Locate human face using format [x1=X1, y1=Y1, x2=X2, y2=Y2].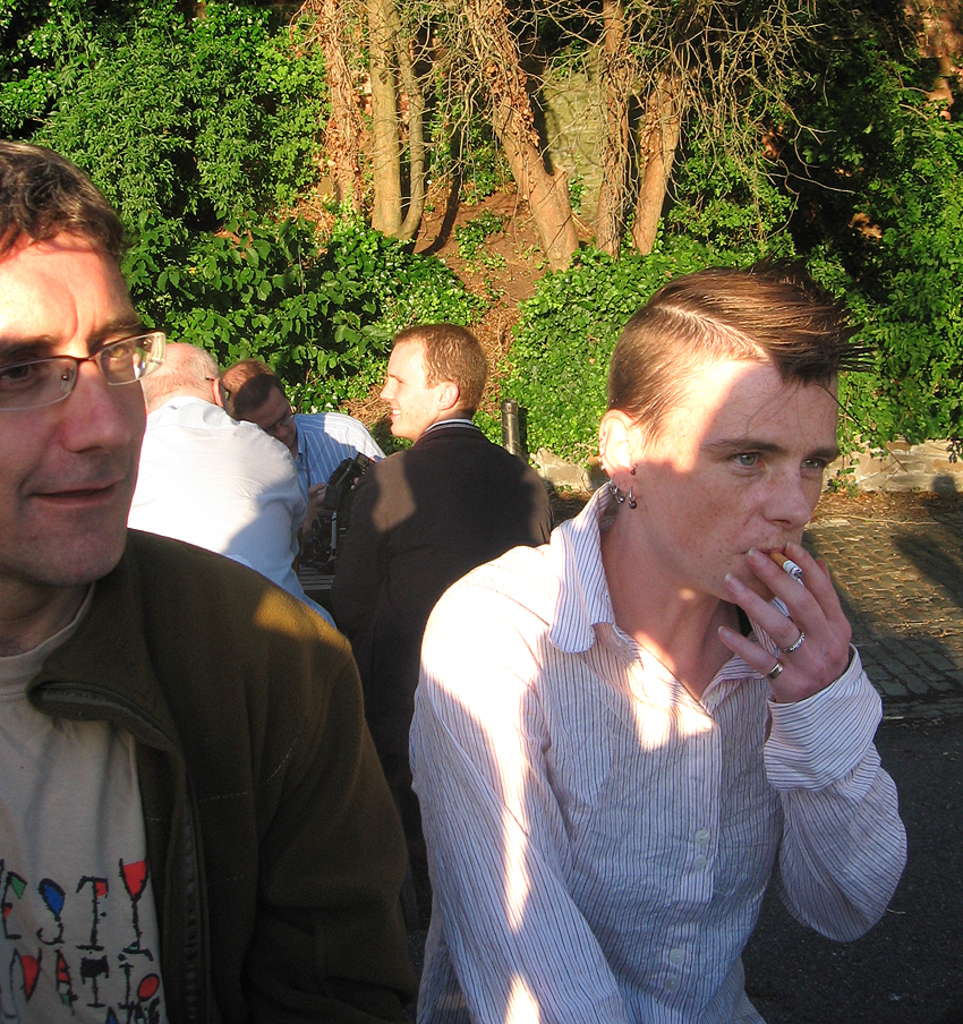
[x1=633, y1=362, x2=844, y2=612].
